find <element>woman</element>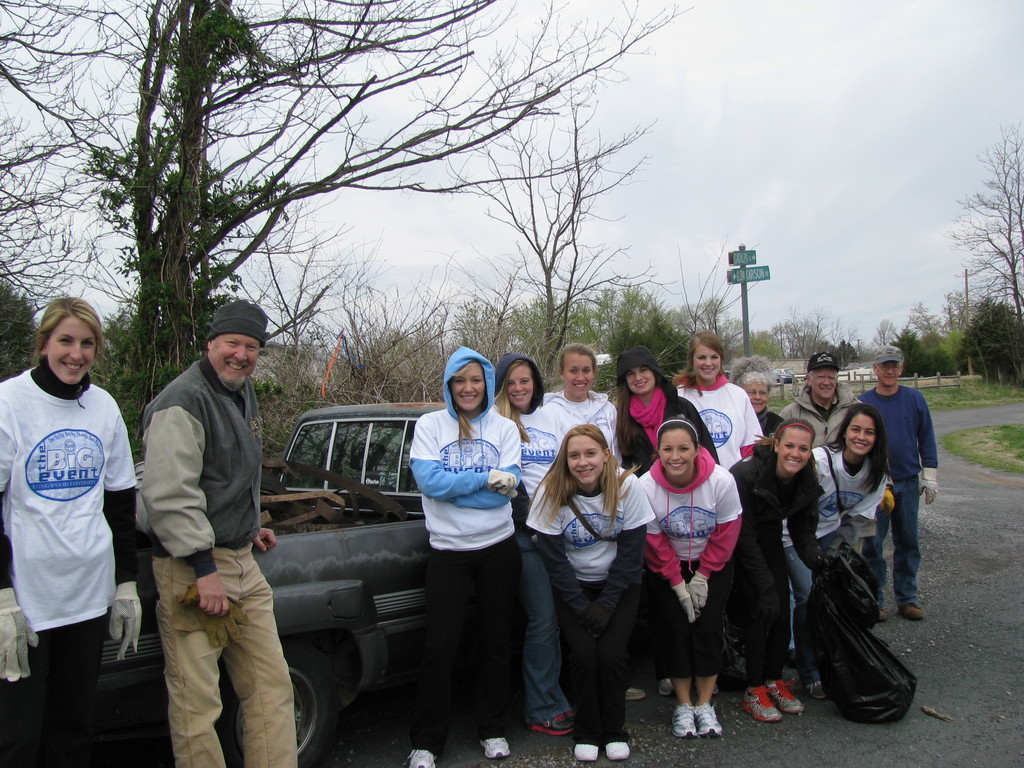
738/410/827/721
